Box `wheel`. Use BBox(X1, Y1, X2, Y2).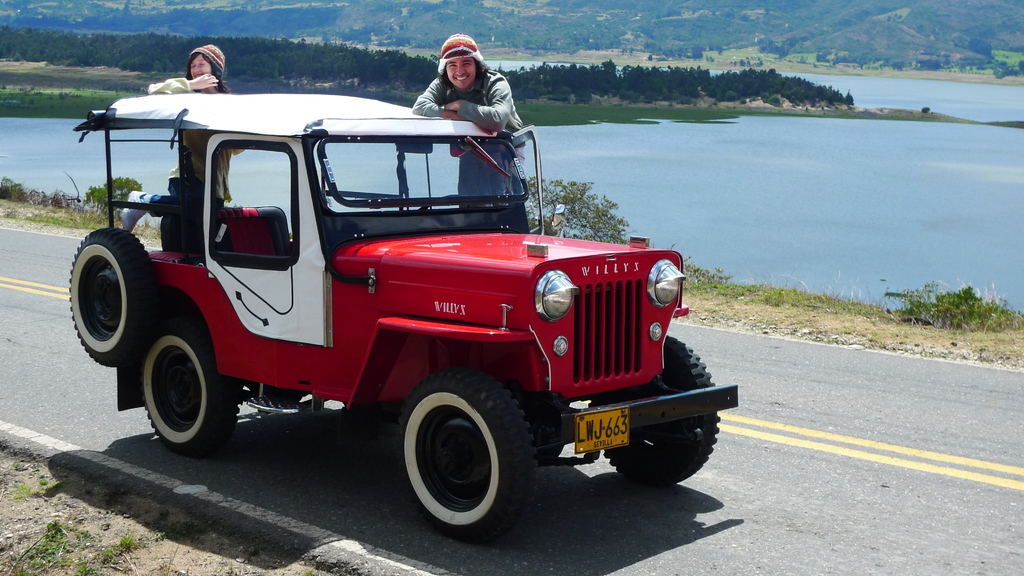
BBox(588, 333, 717, 484).
